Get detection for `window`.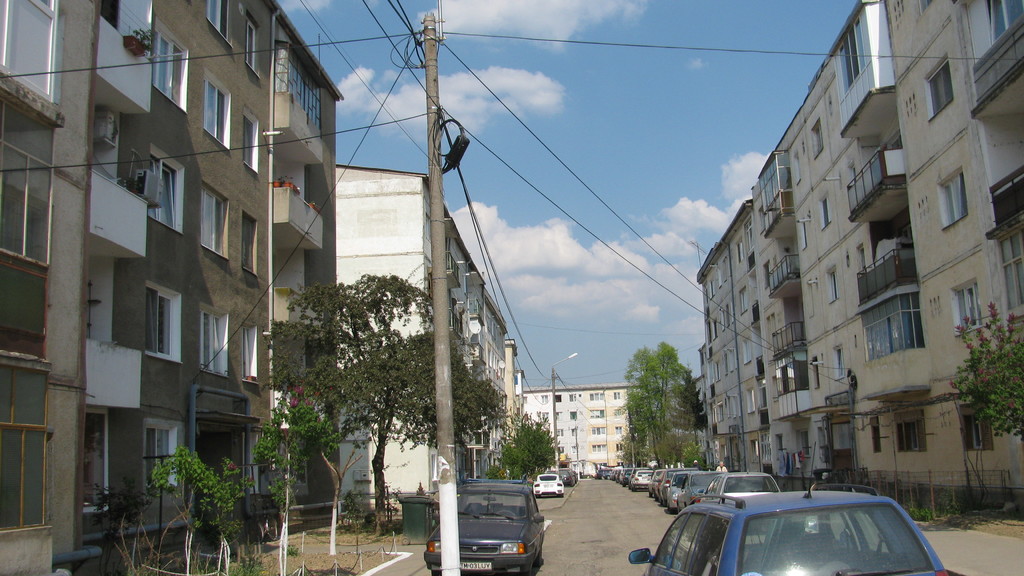
Detection: <box>705,277,717,307</box>.
